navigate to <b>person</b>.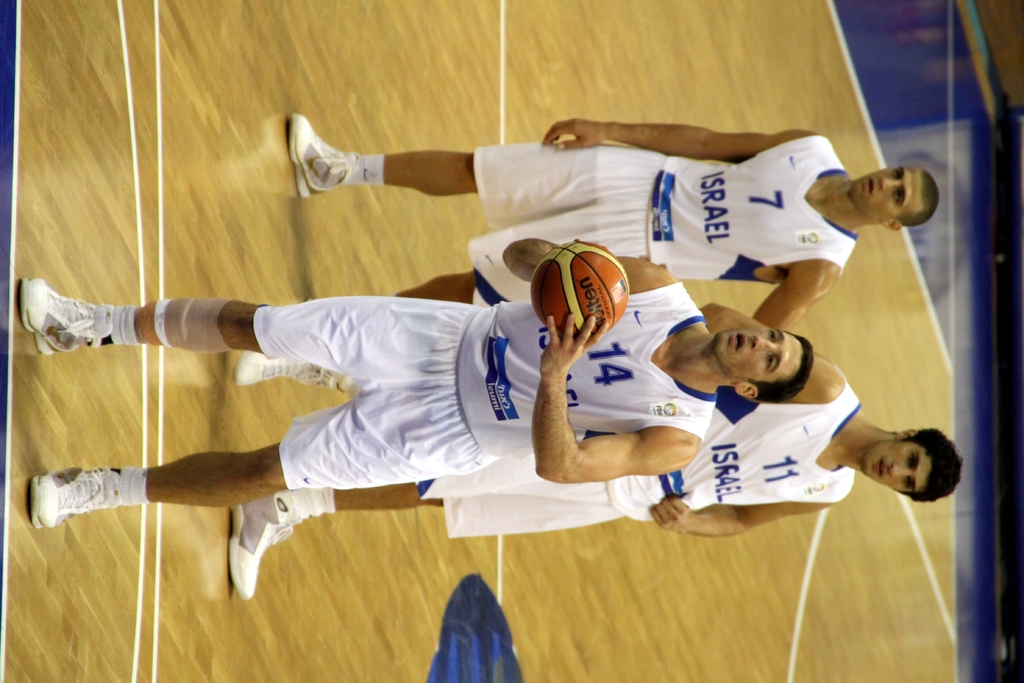
Navigation target: Rect(18, 234, 819, 536).
